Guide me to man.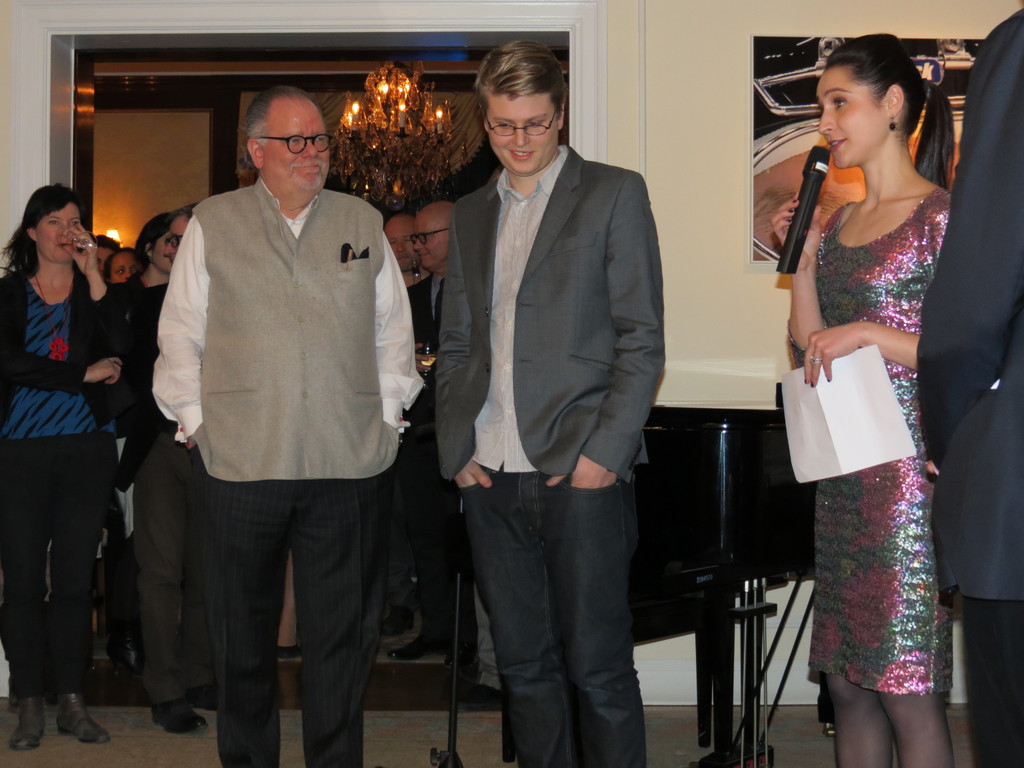
Guidance: [left=95, top=237, right=124, bottom=285].
